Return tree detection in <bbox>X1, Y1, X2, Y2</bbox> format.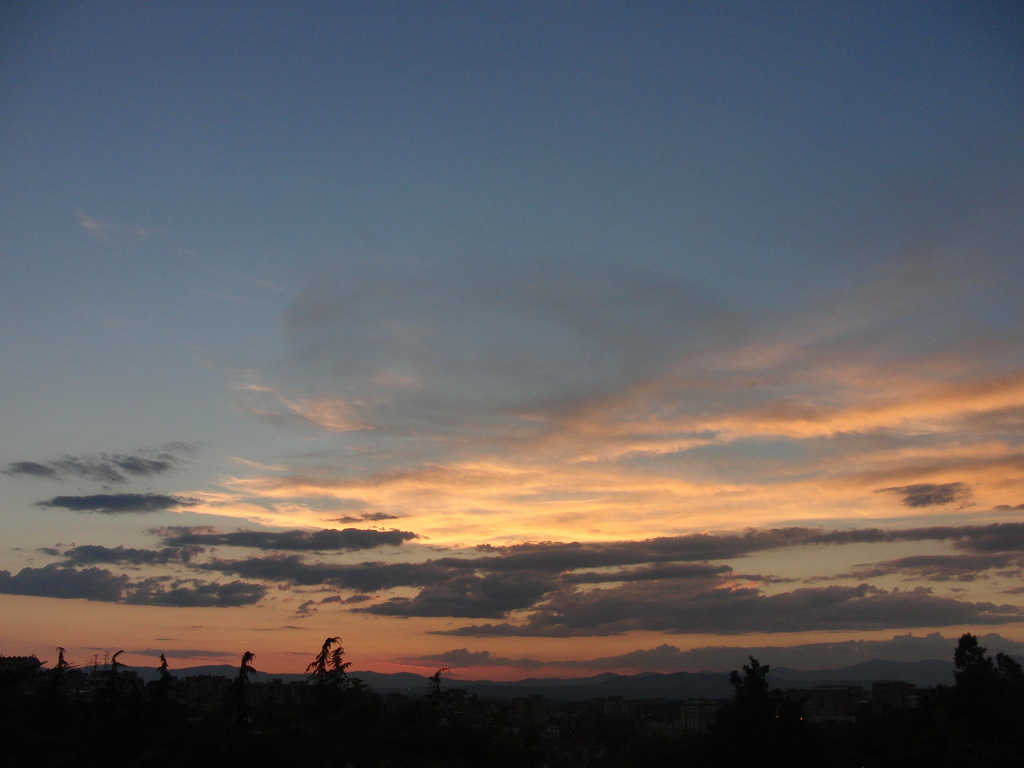
<bbox>950, 625, 1023, 700</bbox>.
